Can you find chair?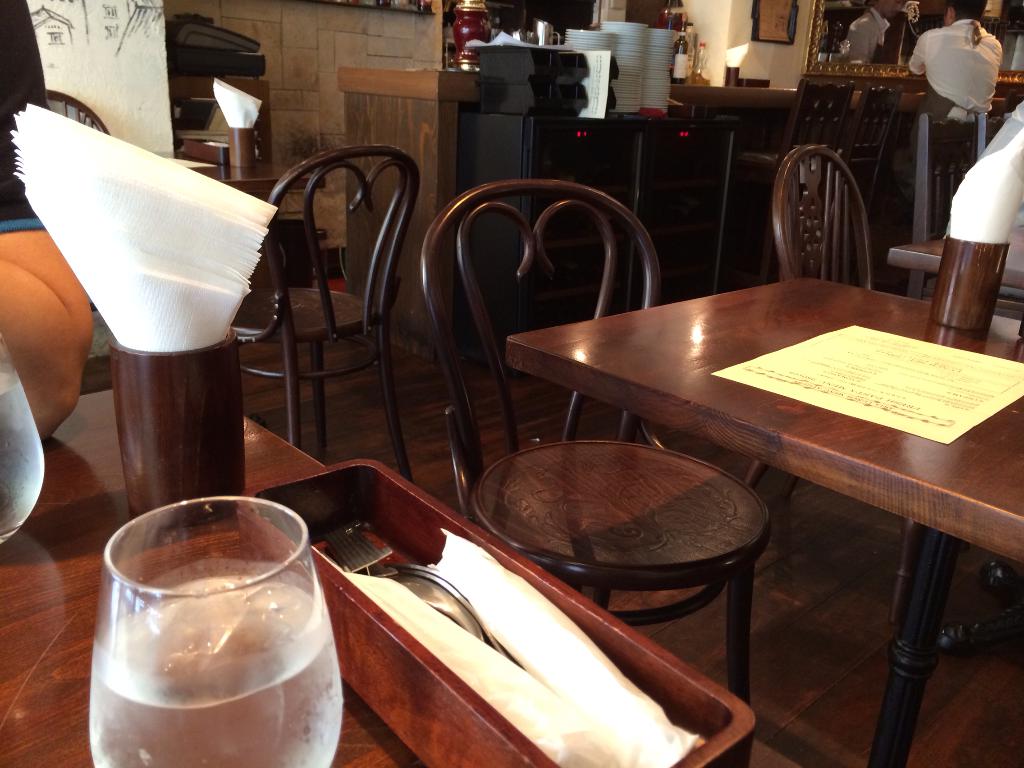
Yes, bounding box: x1=0 y1=91 x2=124 y2=200.
